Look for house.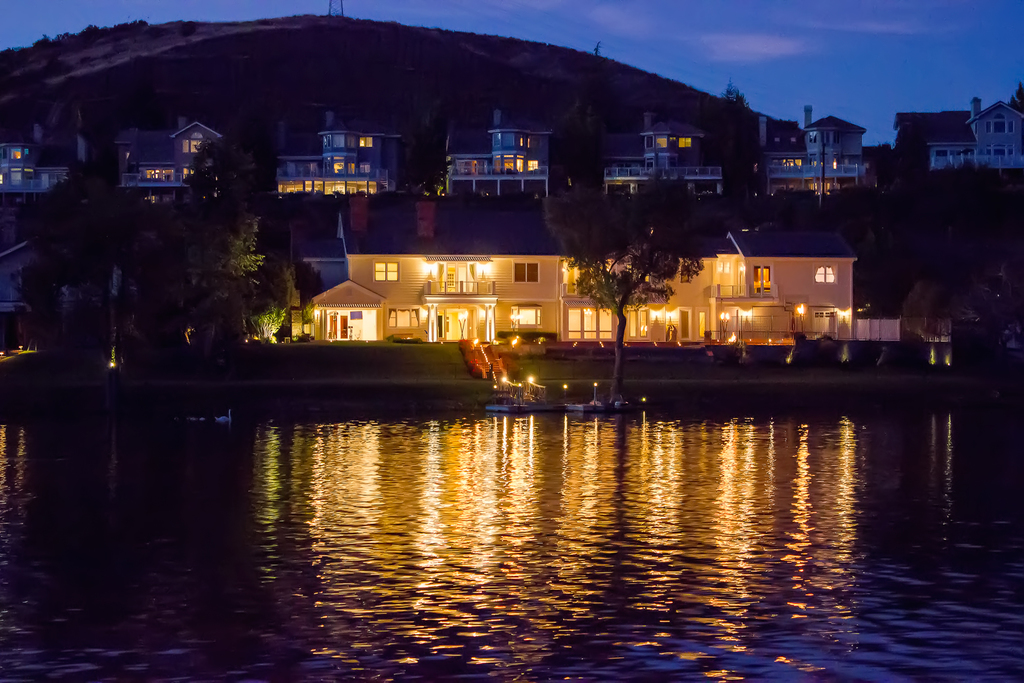
Found: [921,97,1023,176].
